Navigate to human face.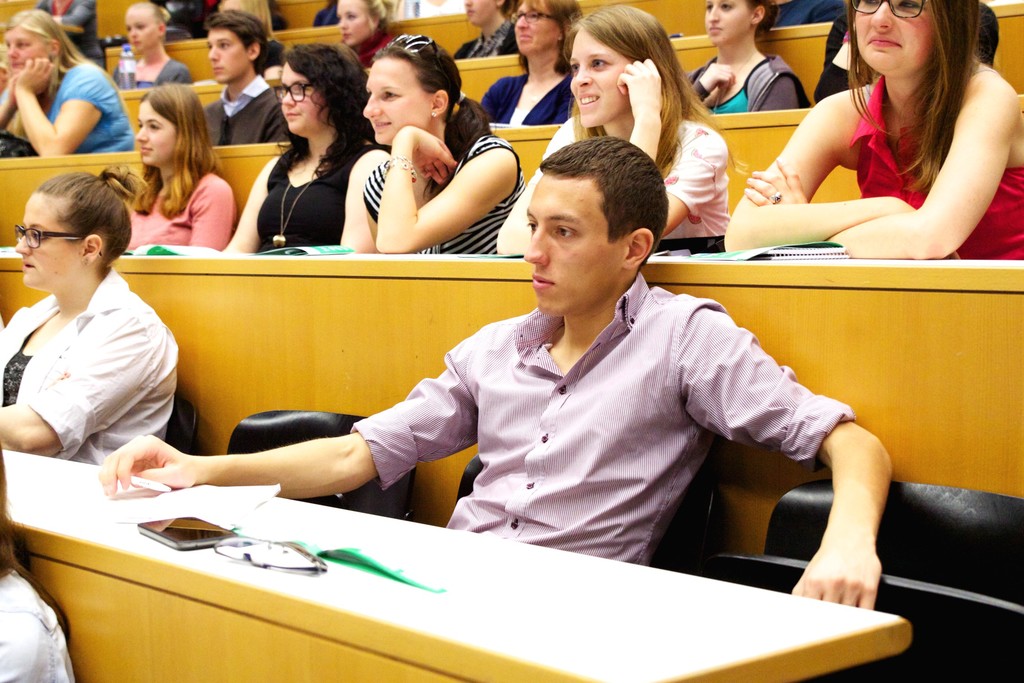
Navigation target: region(854, 0, 937, 79).
